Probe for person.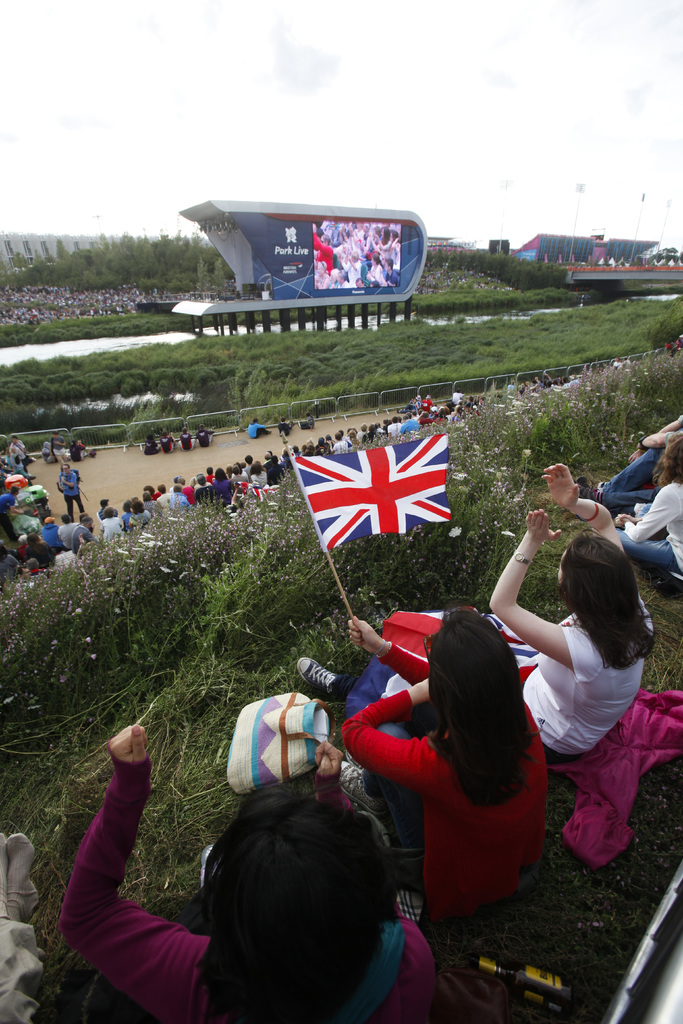
Probe result: BBox(175, 426, 194, 452).
